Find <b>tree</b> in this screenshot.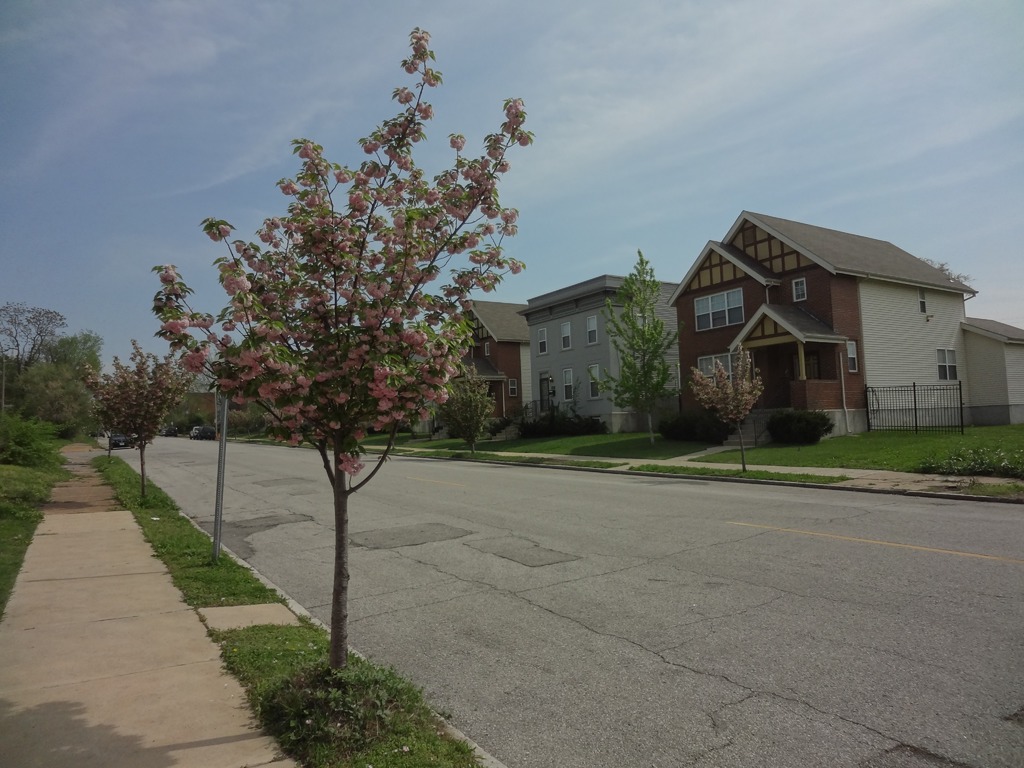
The bounding box for <b>tree</b> is {"x1": 145, "y1": 45, "x2": 621, "y2": 612}.
